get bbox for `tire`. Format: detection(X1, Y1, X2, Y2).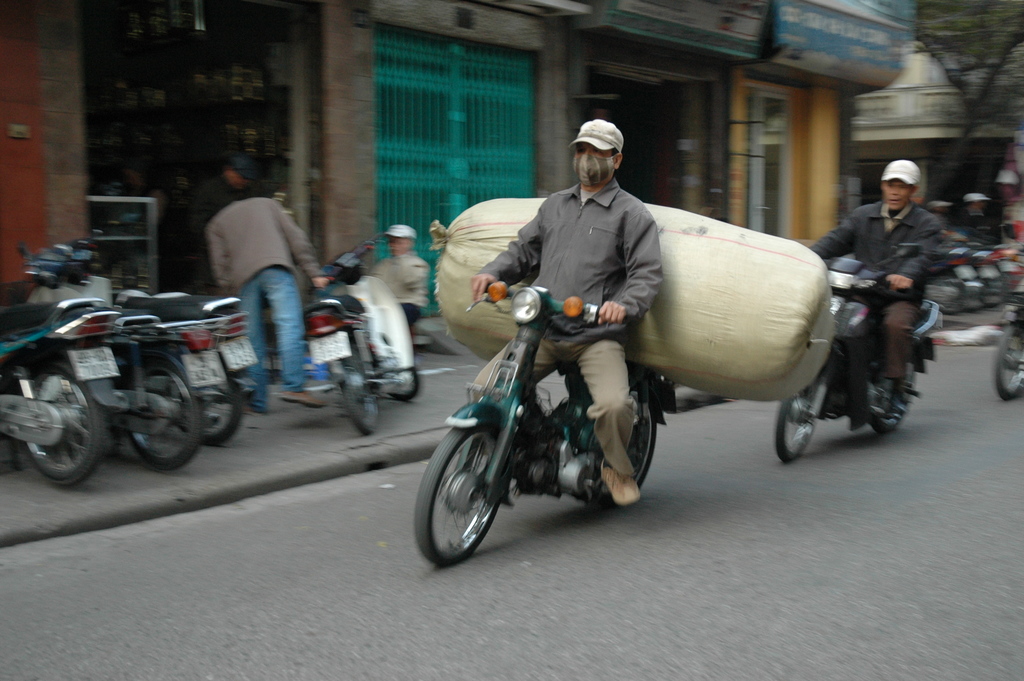
detection(22, 360, 103, 488).
